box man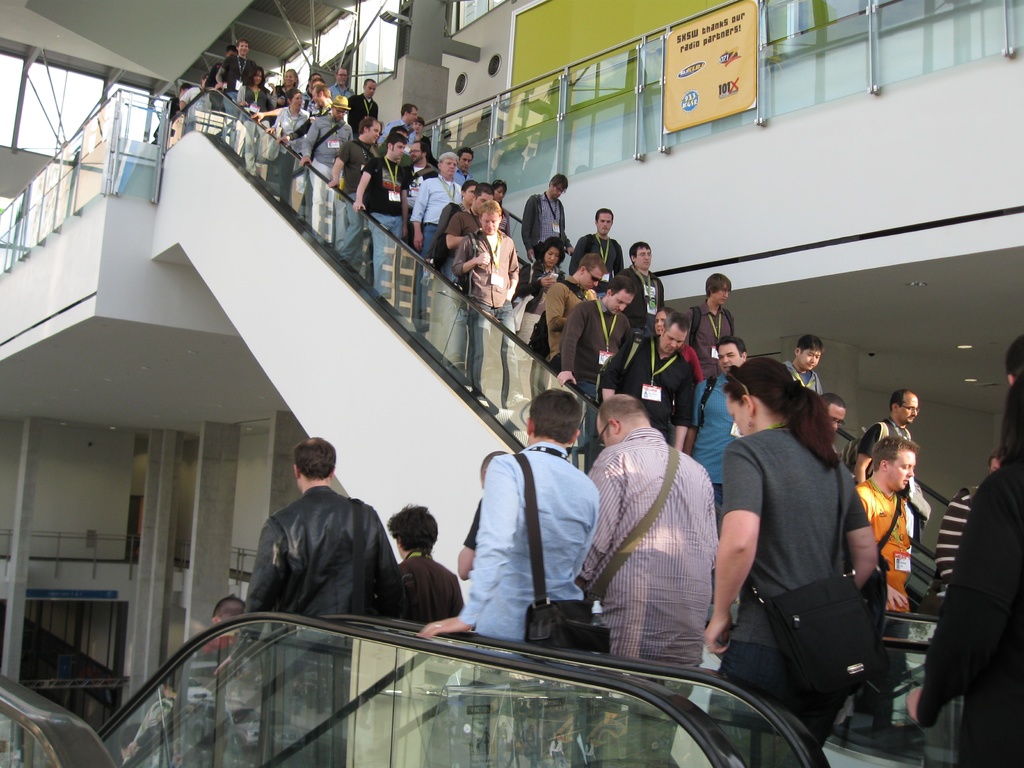
locate(301, 99, 351, 228)
